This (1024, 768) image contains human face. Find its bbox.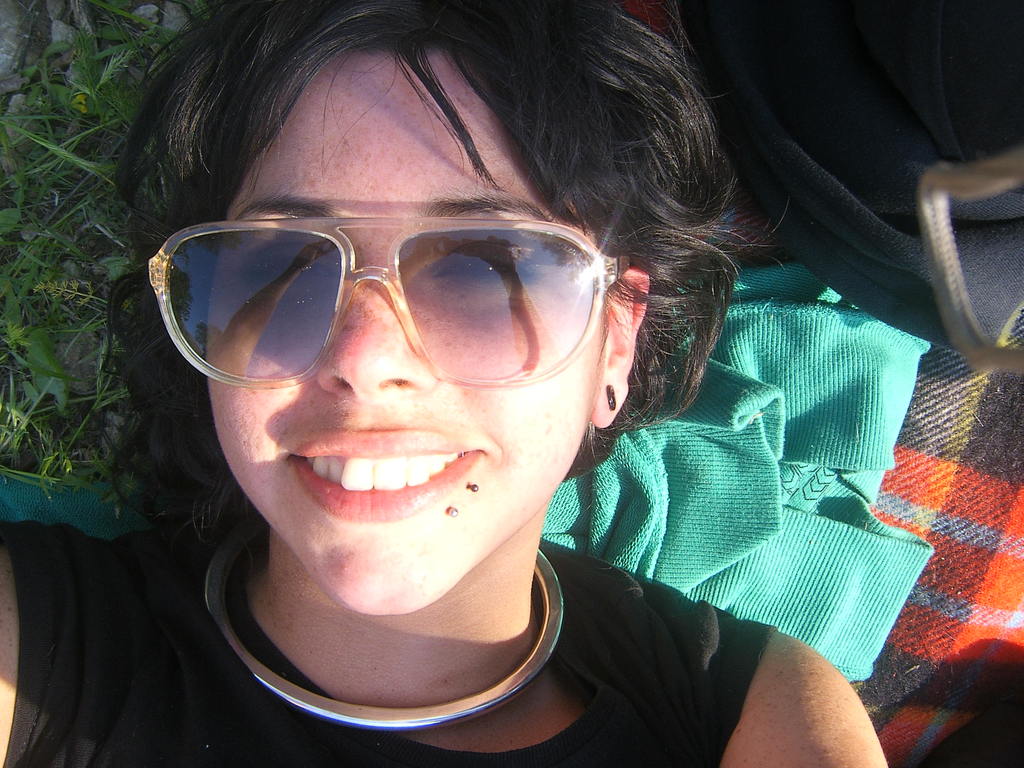
<box>147,45,587,616</box>.
